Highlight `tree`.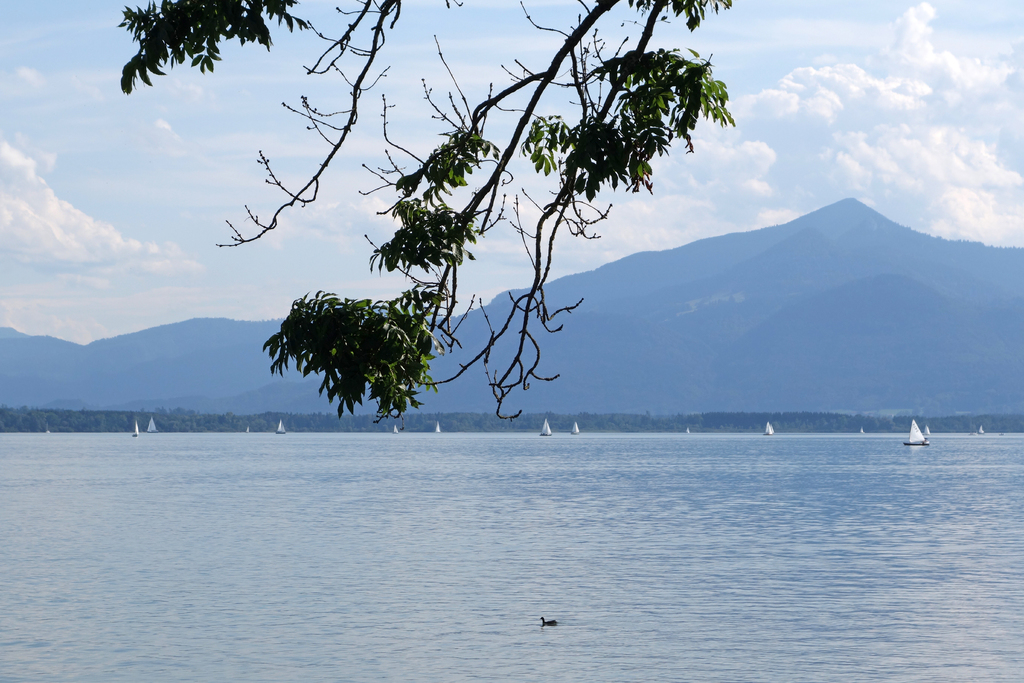
Highlighted region: x1=115 y1=0 x2=734 y2=433.
